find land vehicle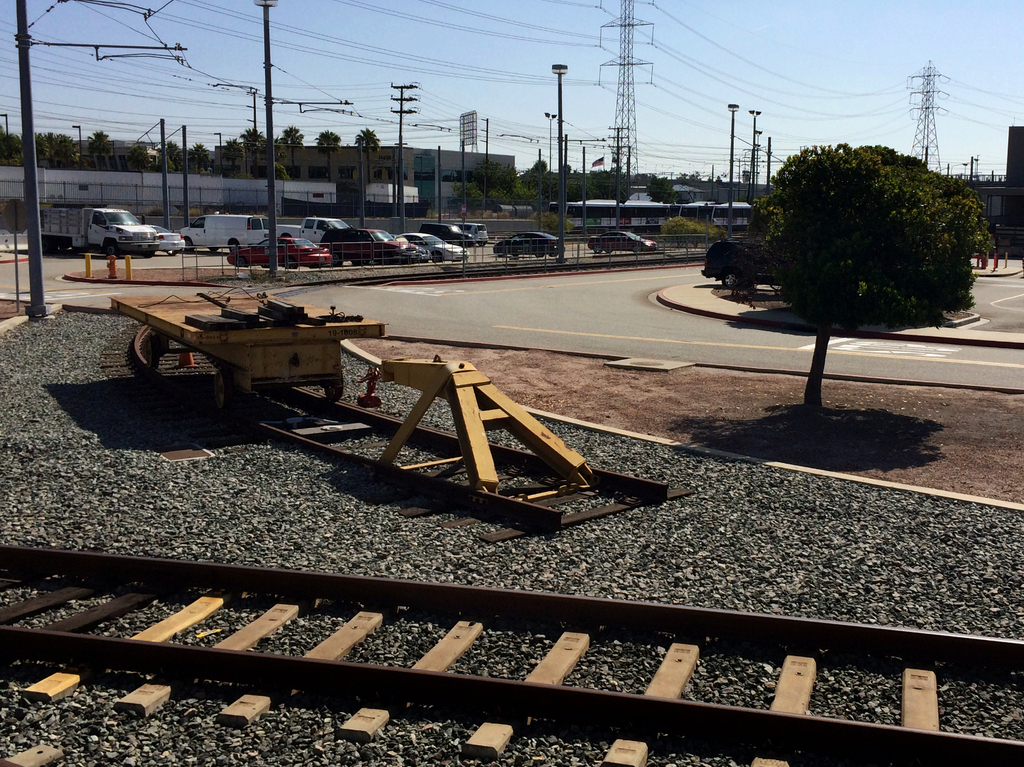
{"x1": 38, "y1": 204, "x2": 149, "y2": 256}
